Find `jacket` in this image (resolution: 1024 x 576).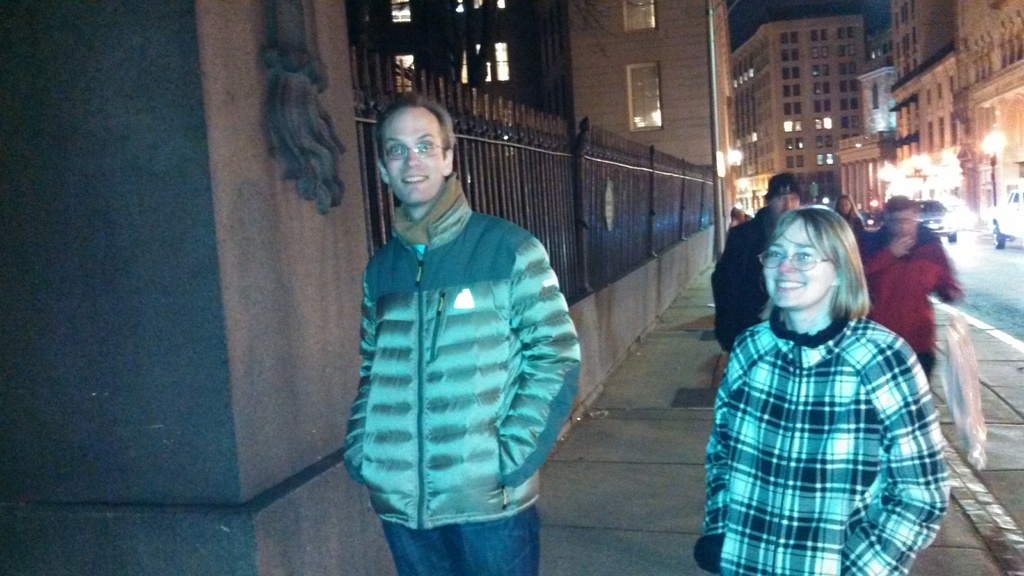
l=338, t=141, r=567, b=519.
